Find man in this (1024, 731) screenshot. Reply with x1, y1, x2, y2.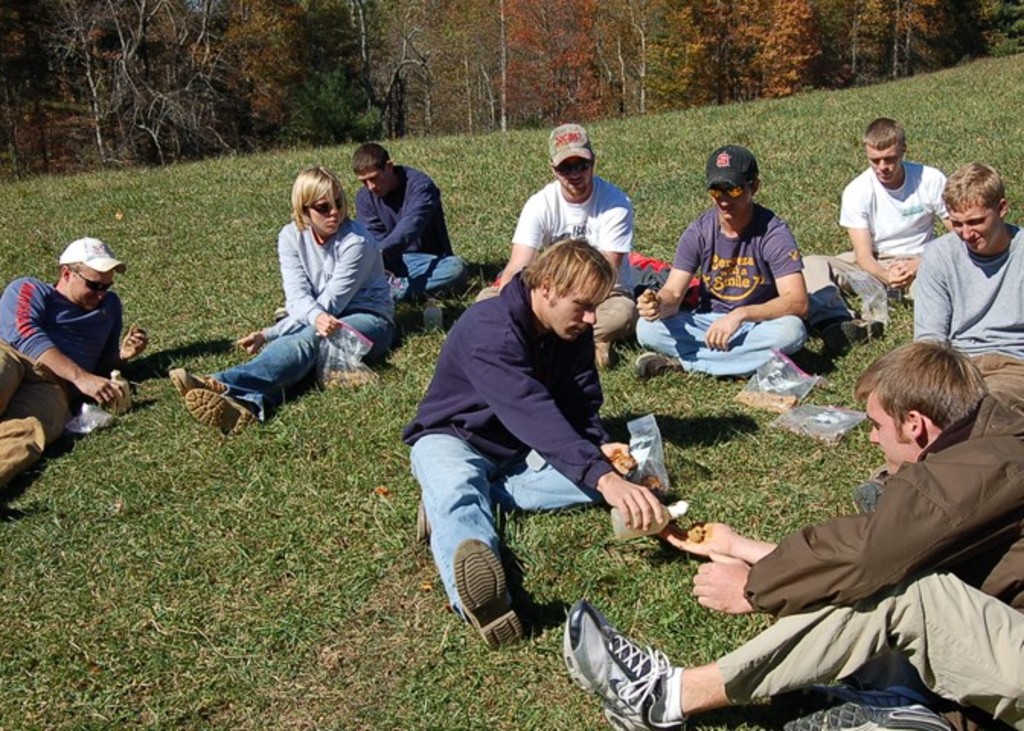
629, 143, 815, 382.
